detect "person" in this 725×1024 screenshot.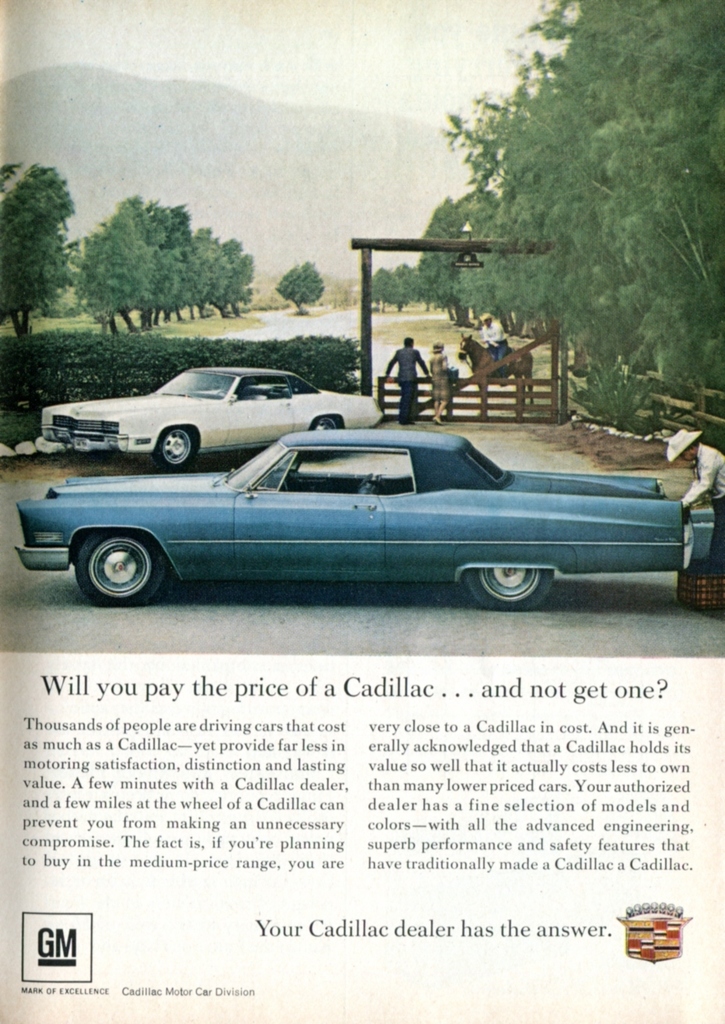
Detection: 668/438/724/615.
